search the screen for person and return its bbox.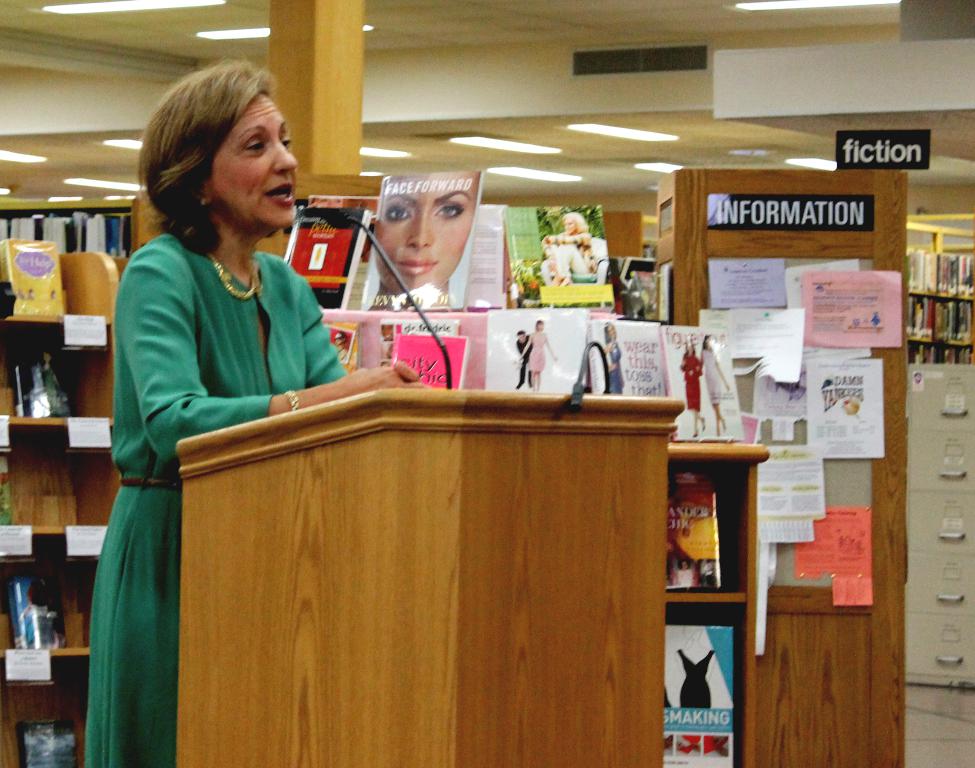
Found: <box>599,323,625,395</box>.
